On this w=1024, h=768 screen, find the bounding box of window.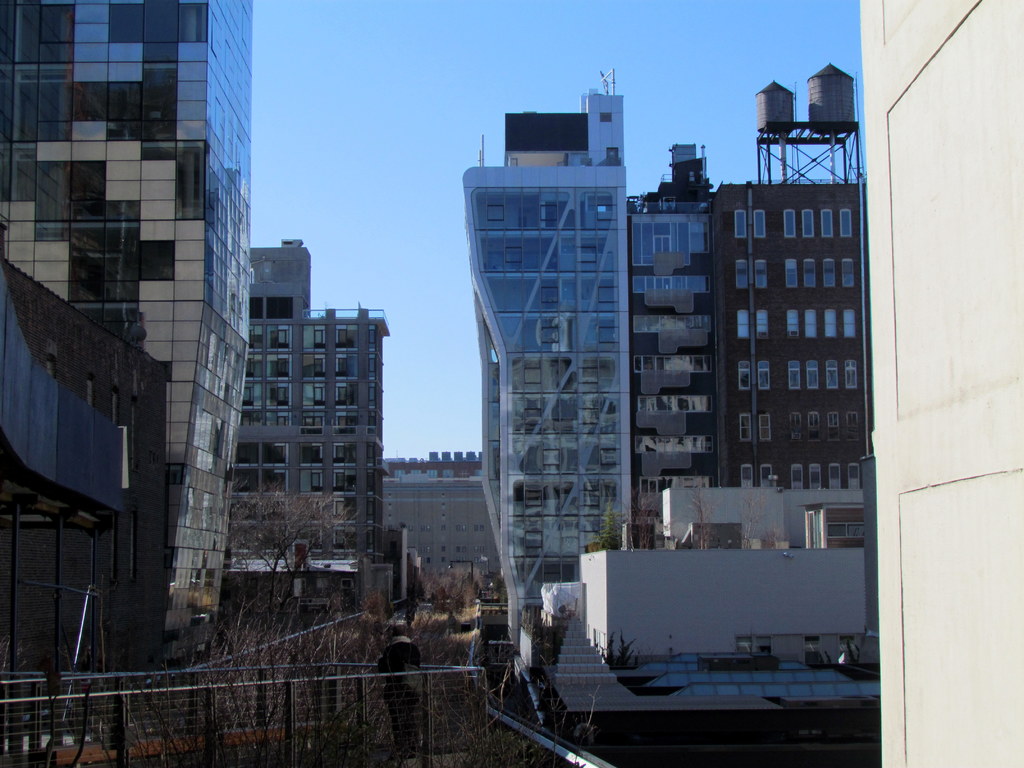
Bounding box: 805 259 816 288.
